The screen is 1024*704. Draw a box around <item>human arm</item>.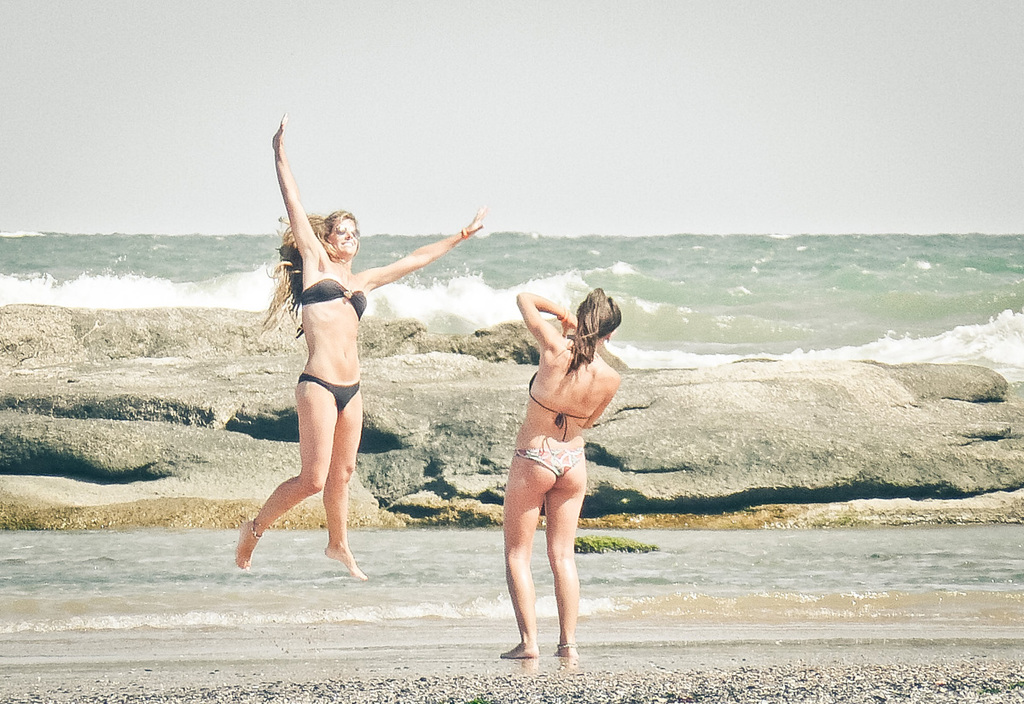
582:373:618:427.
